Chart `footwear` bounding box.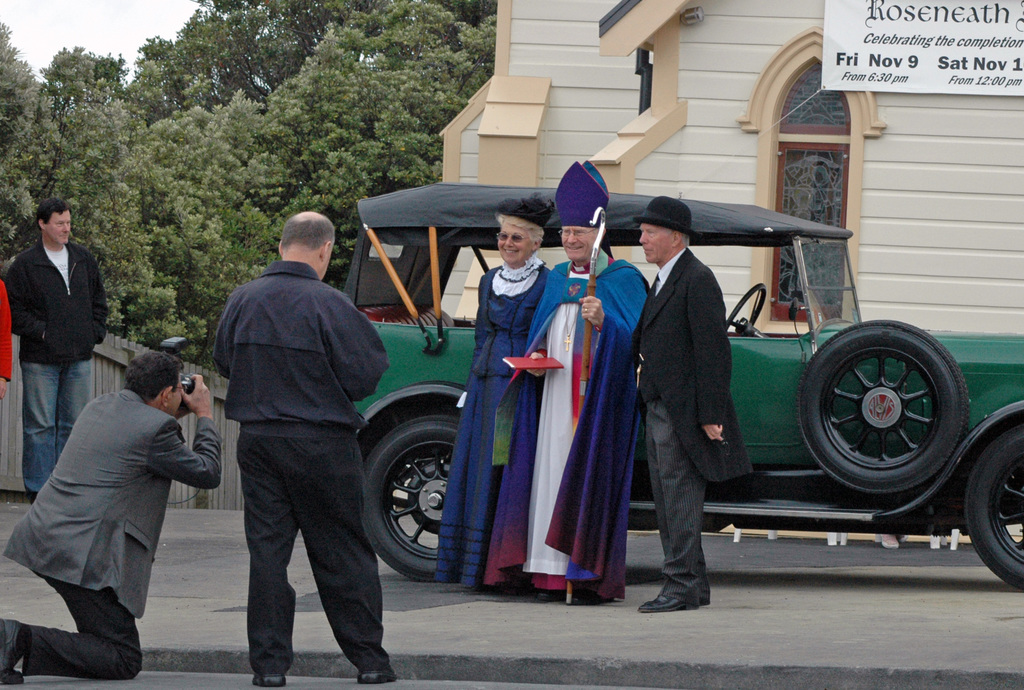
Charted: (358, 670, 399, 684).
